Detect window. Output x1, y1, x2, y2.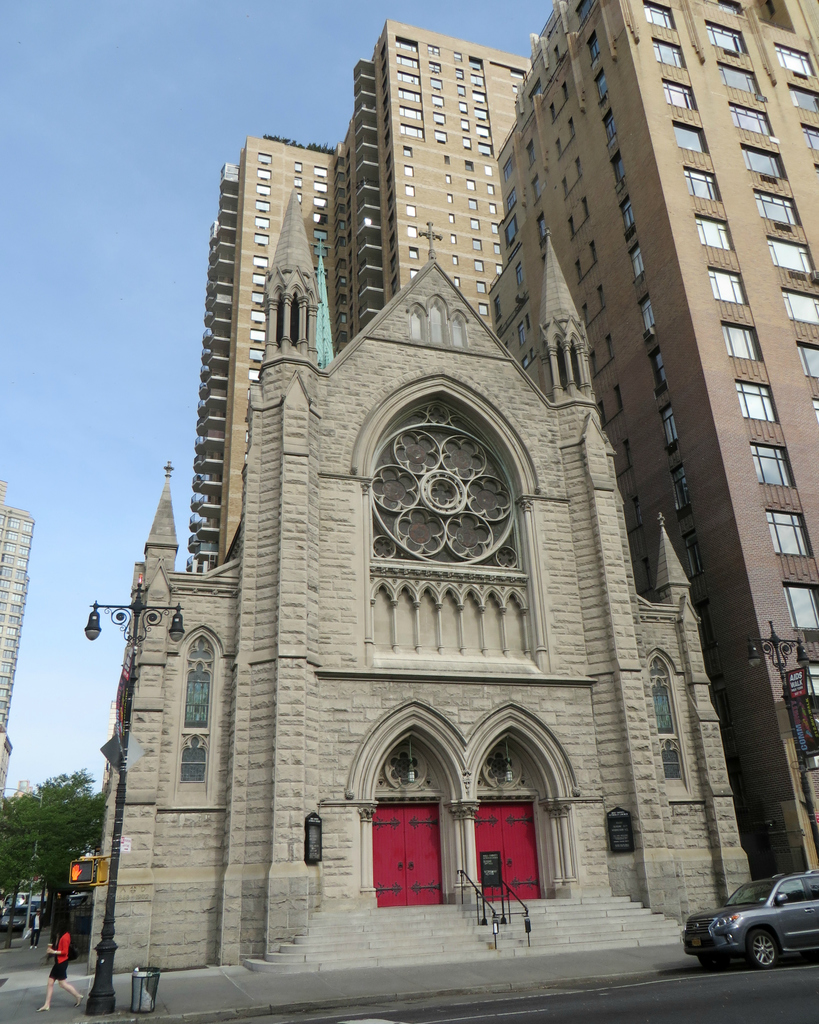
360, 359, 522, 634.
